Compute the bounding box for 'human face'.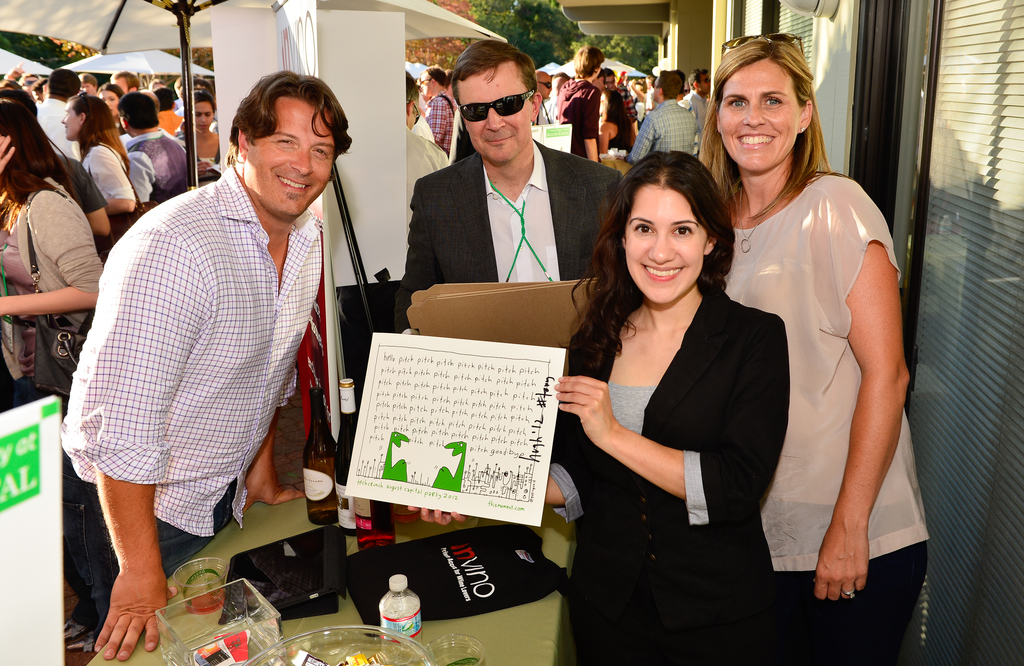
left=456, top=64, right=535, bottom=163.
